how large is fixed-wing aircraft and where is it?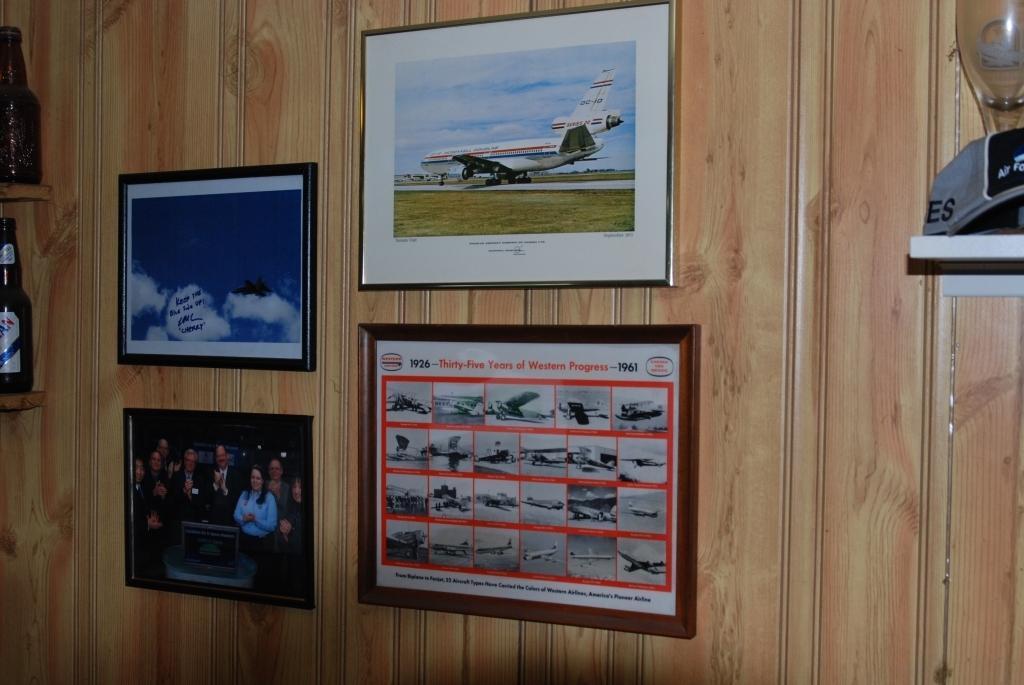
Bounding box: 626/499/654/519.
